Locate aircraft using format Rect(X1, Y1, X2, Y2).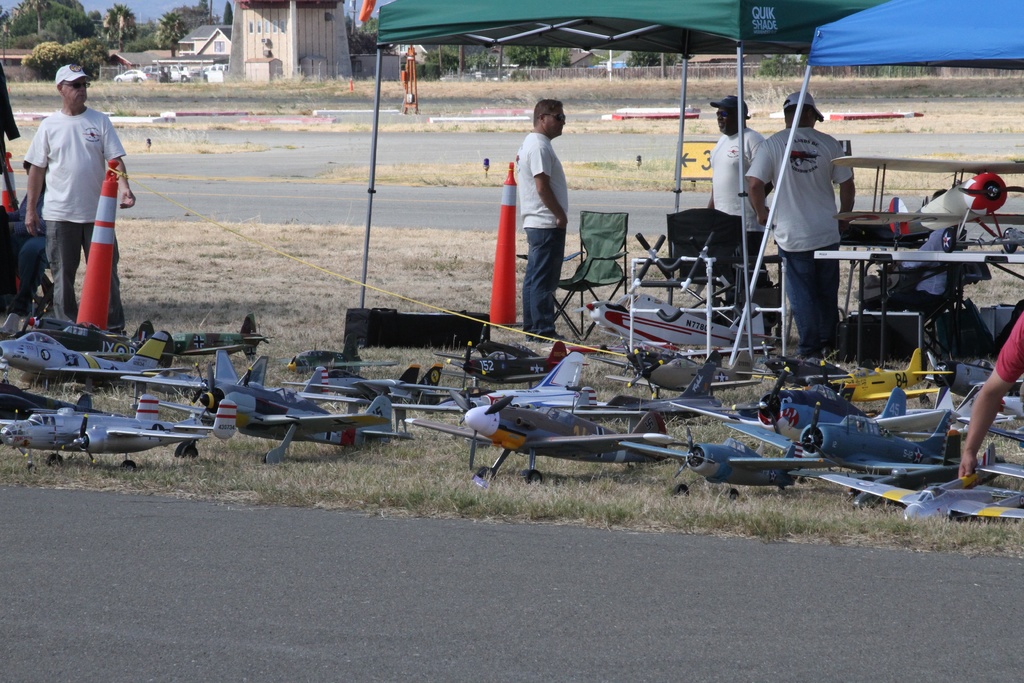
Rect(767, 386, 961, 456).
